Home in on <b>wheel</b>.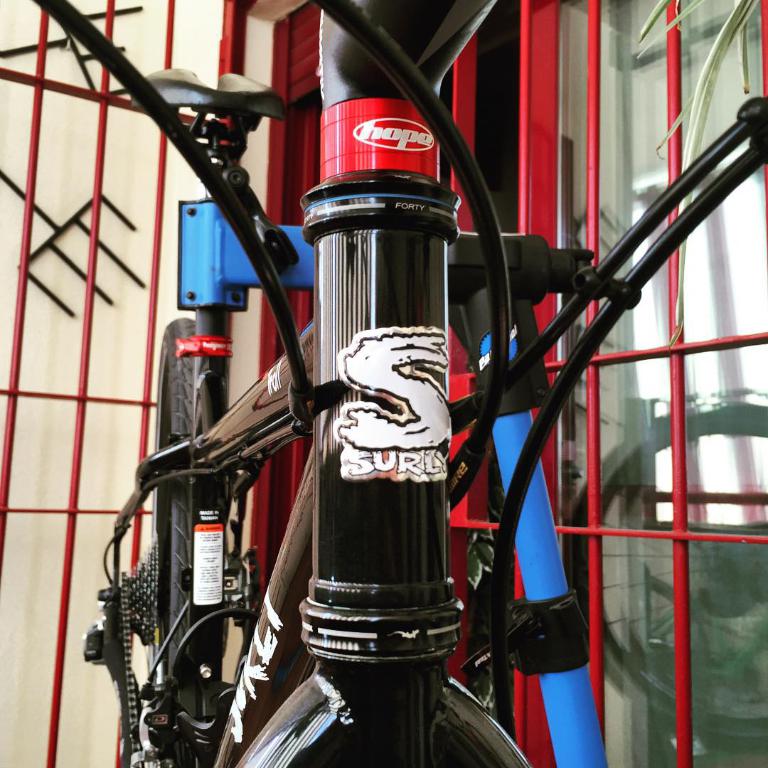
Homed in at [left=151, top=312, right=209, bottom=721].
